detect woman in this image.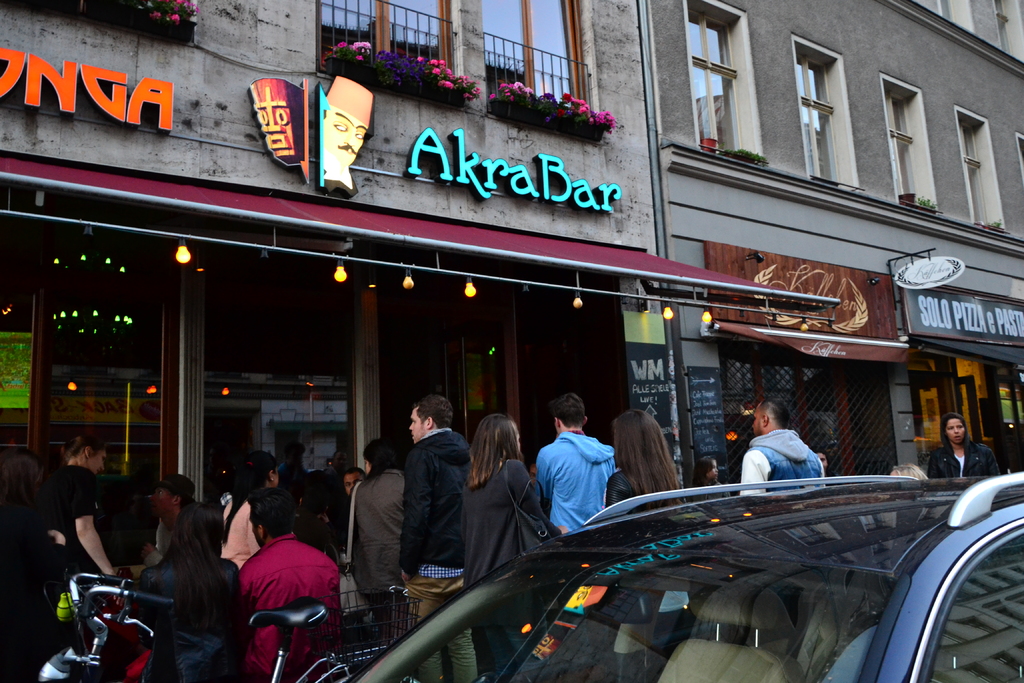
Detection: crop(931, 413, 1002, 478).
